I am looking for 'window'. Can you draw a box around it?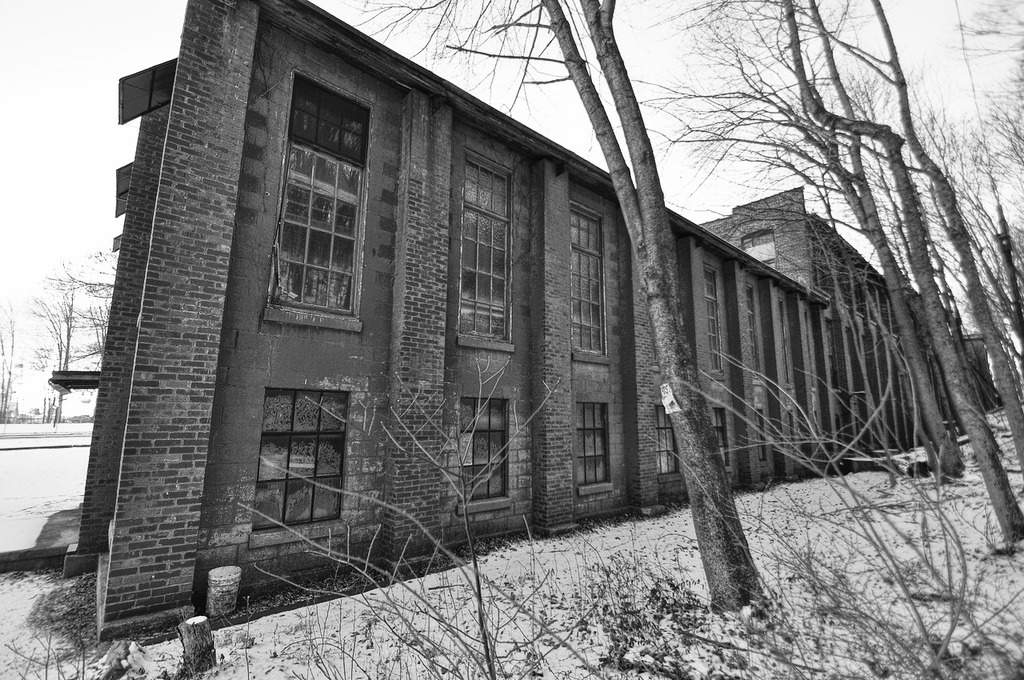
Sure, the bounding box is 774:290:797:403.
